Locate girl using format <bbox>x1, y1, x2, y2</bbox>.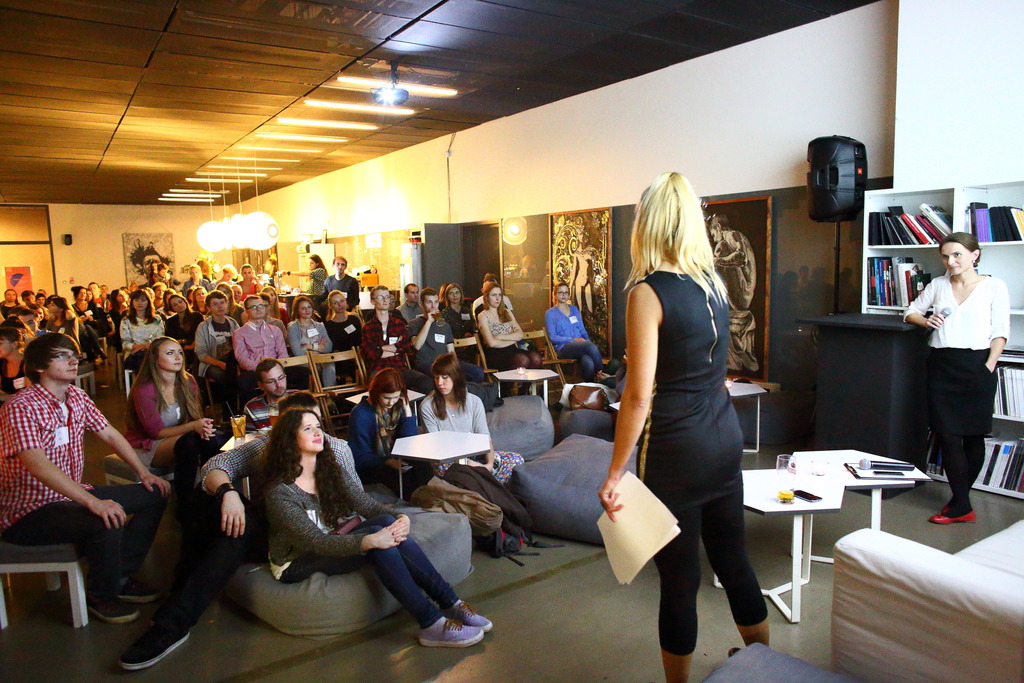
<bbox>244, 407, 494, 648</bbox>.
